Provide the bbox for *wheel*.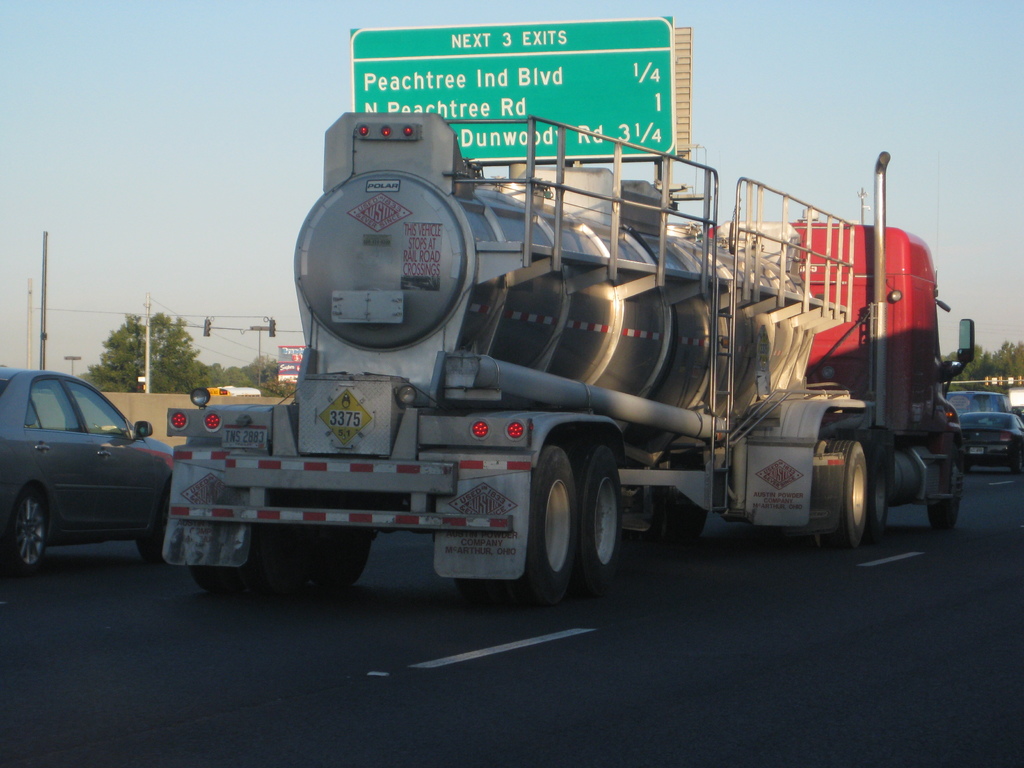
box=[449, 448, 583, 610].
